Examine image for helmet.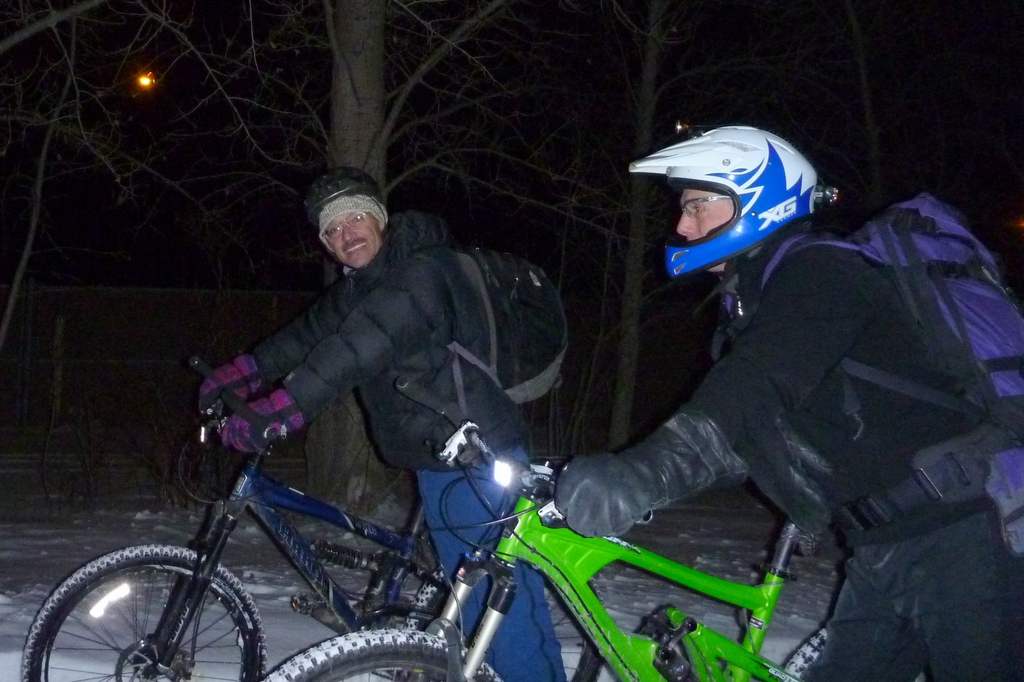
Examination result: 639/119/836/309.
